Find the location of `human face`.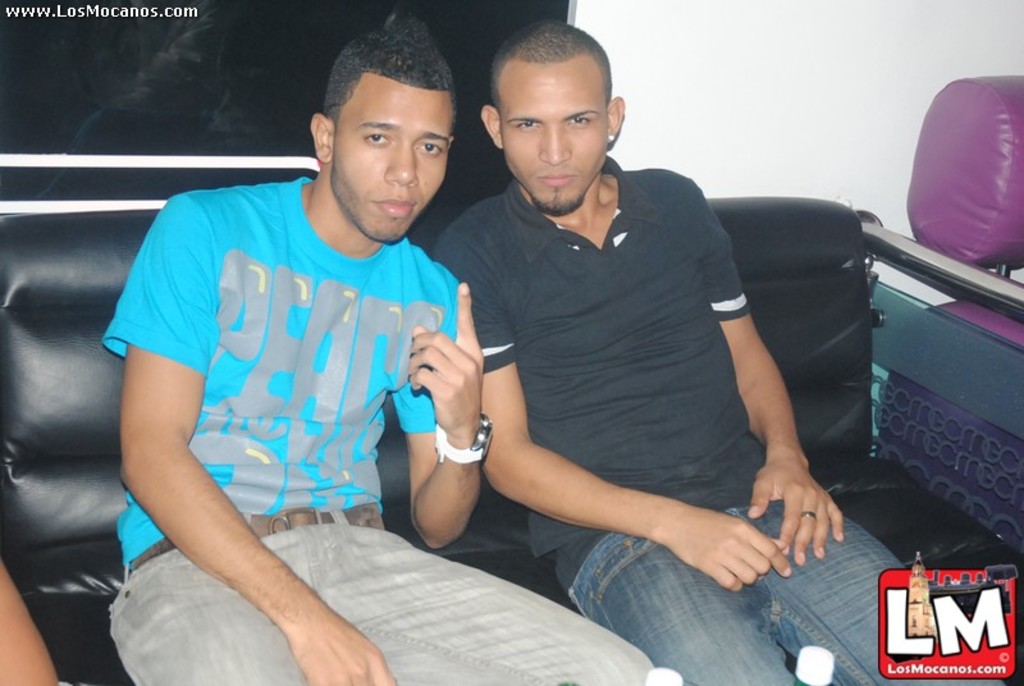
Location: bbox=(499, 55, 613, 211).
